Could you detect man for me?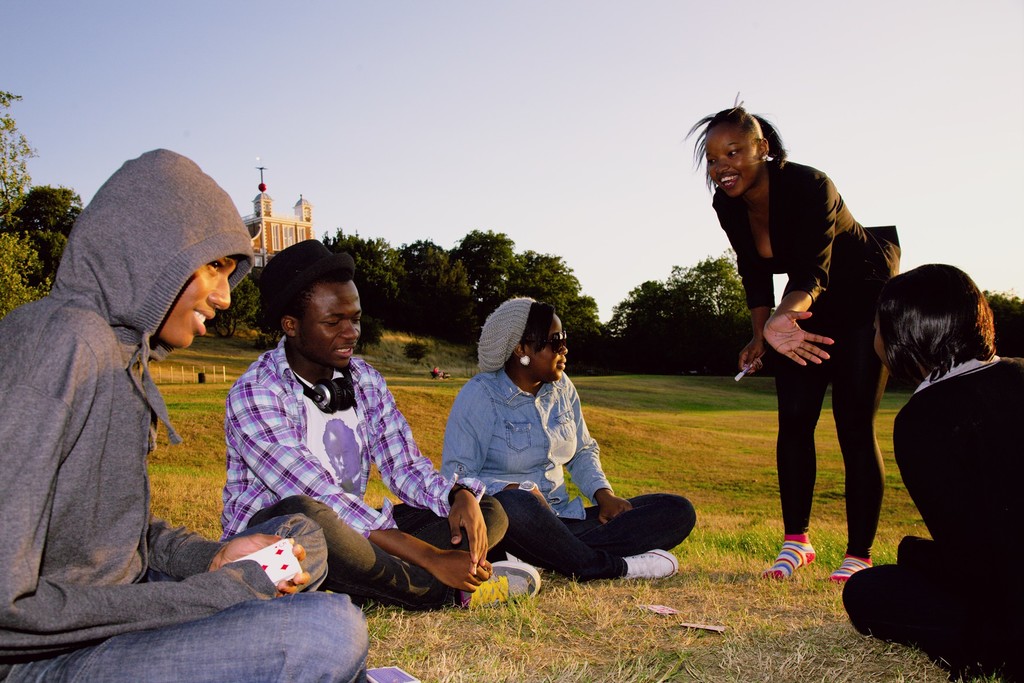
Detection result: (left=207, top=267, right=470, bottom=609).
